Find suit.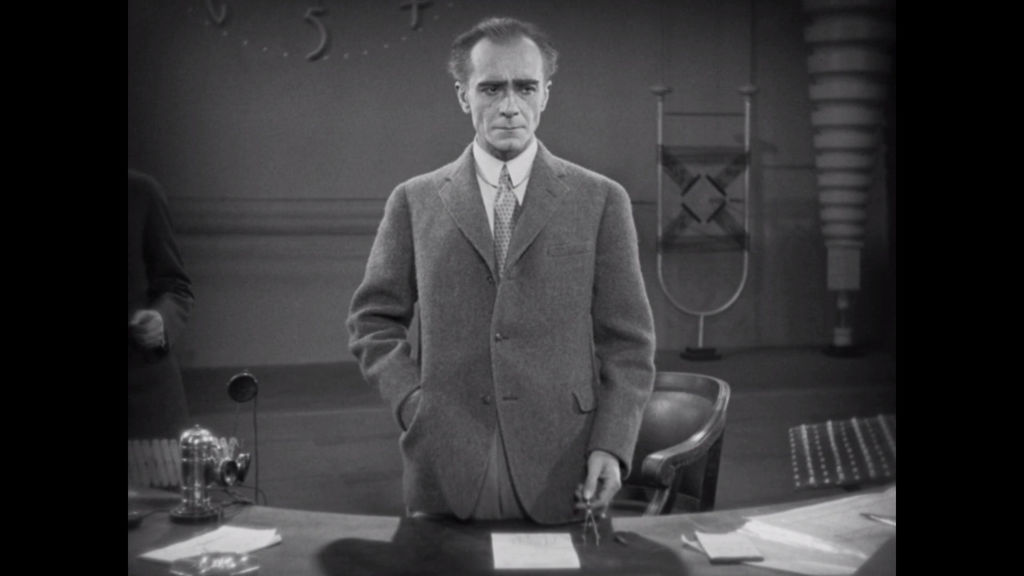
BBox(346, 57, 667, 536).
